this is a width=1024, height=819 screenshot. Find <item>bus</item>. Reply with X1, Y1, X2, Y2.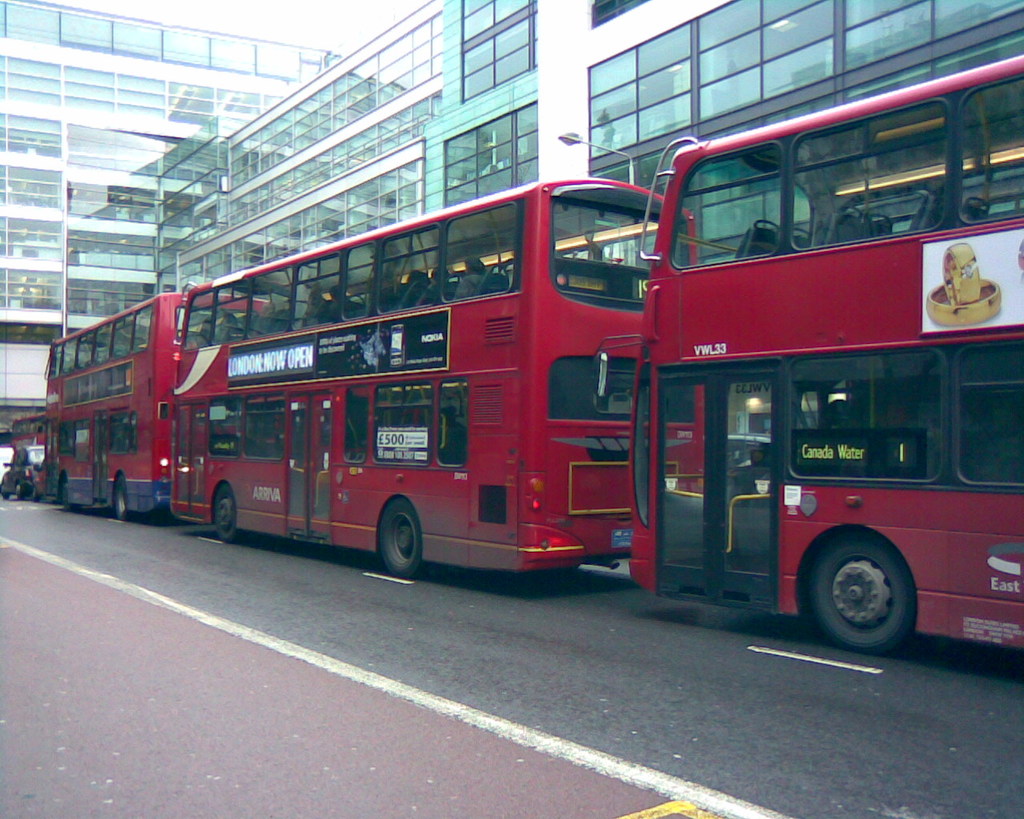
584, 56, 1023, 661.
